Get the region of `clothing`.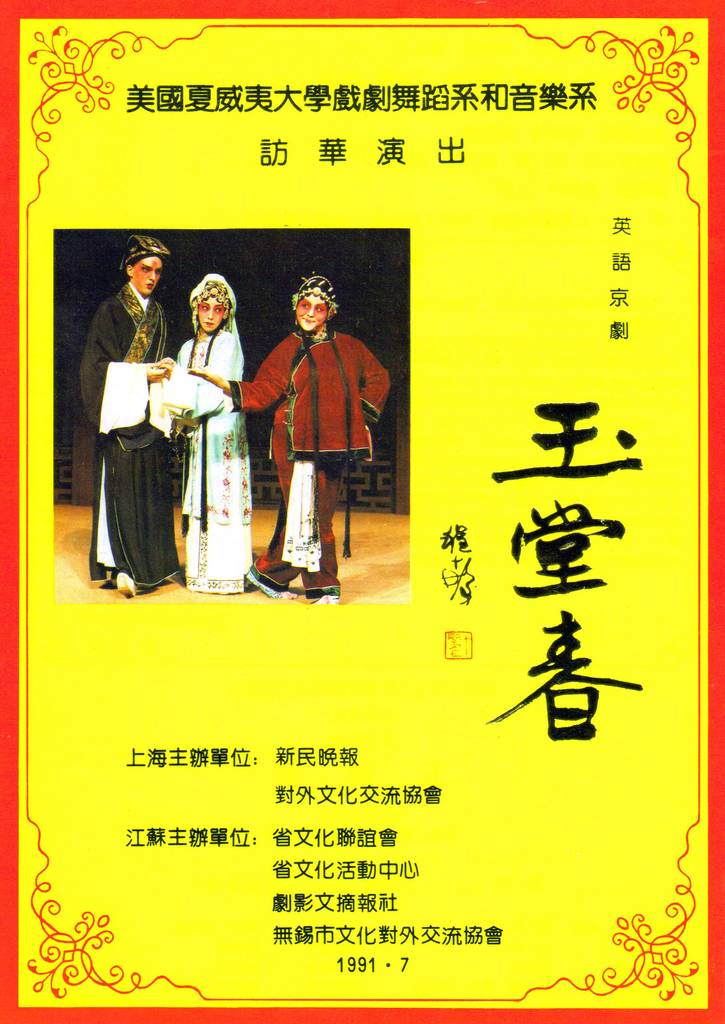
166, 273, 251, 590.
